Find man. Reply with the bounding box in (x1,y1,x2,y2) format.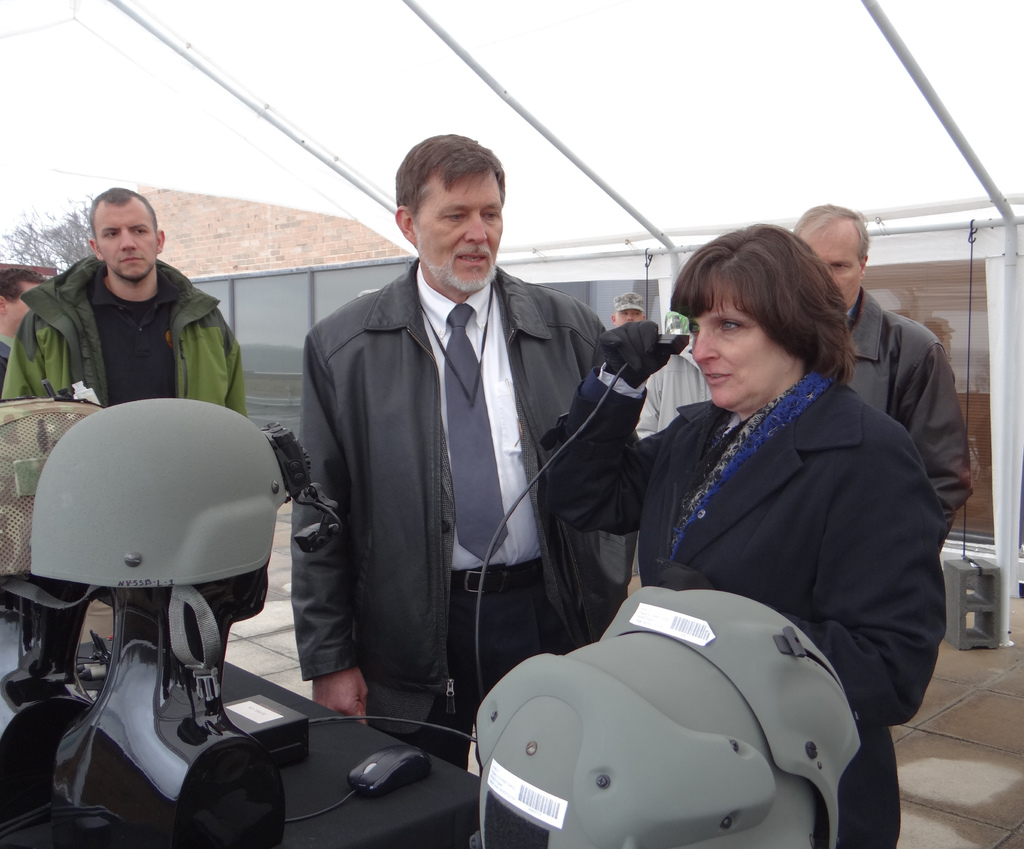
(788,206,964,549).
